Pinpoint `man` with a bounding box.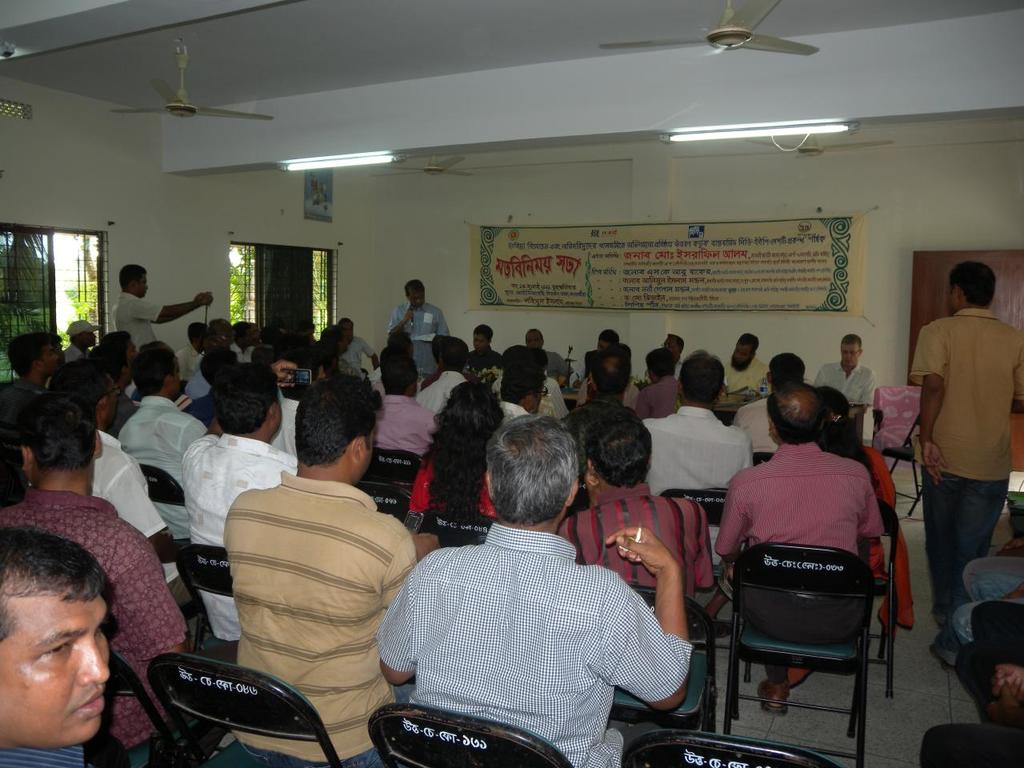
[x1=487, y1=353, x2=550, y2=445].
